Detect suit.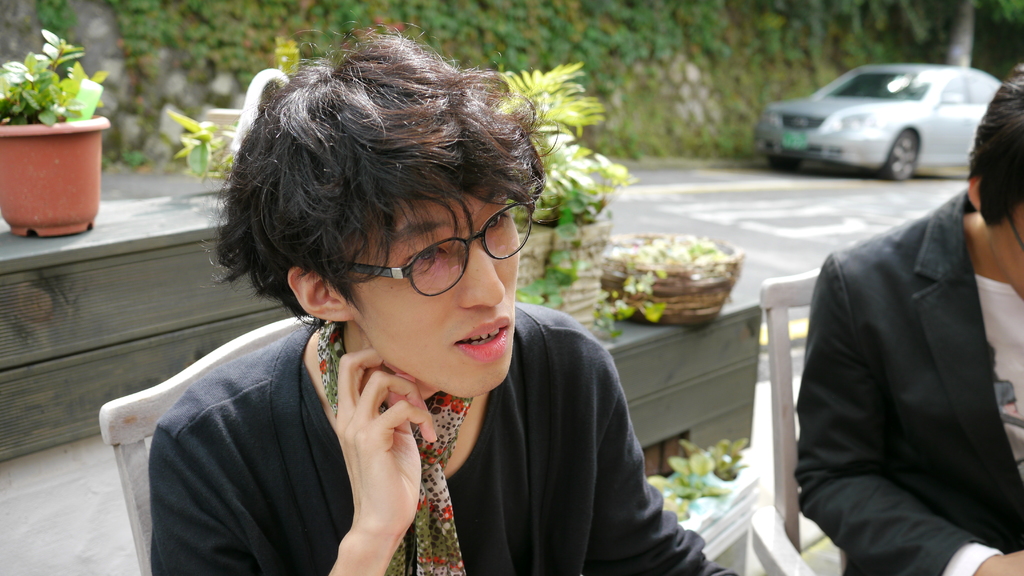
Detected at 796/190/1023/575.
